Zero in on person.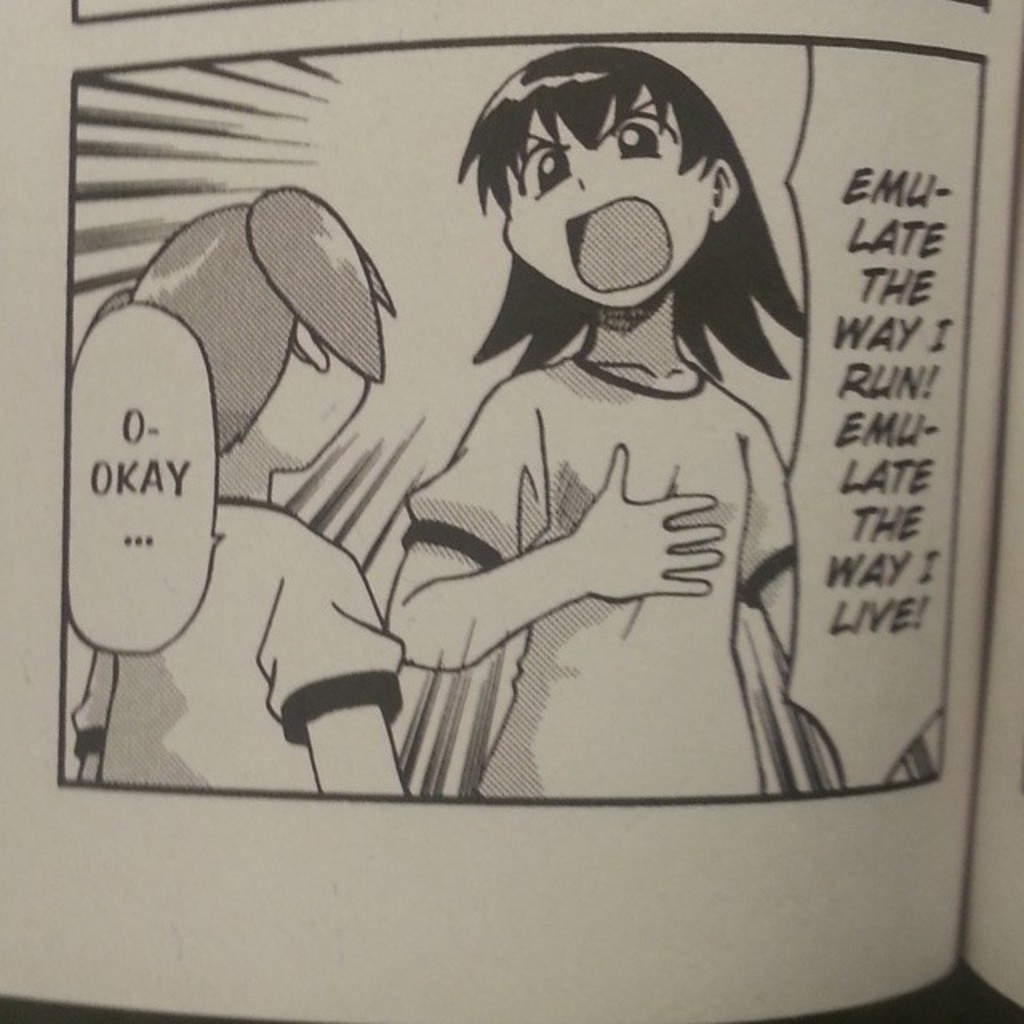
Zeroed in: x1=70, y1=184, x2=410, y2=798.
